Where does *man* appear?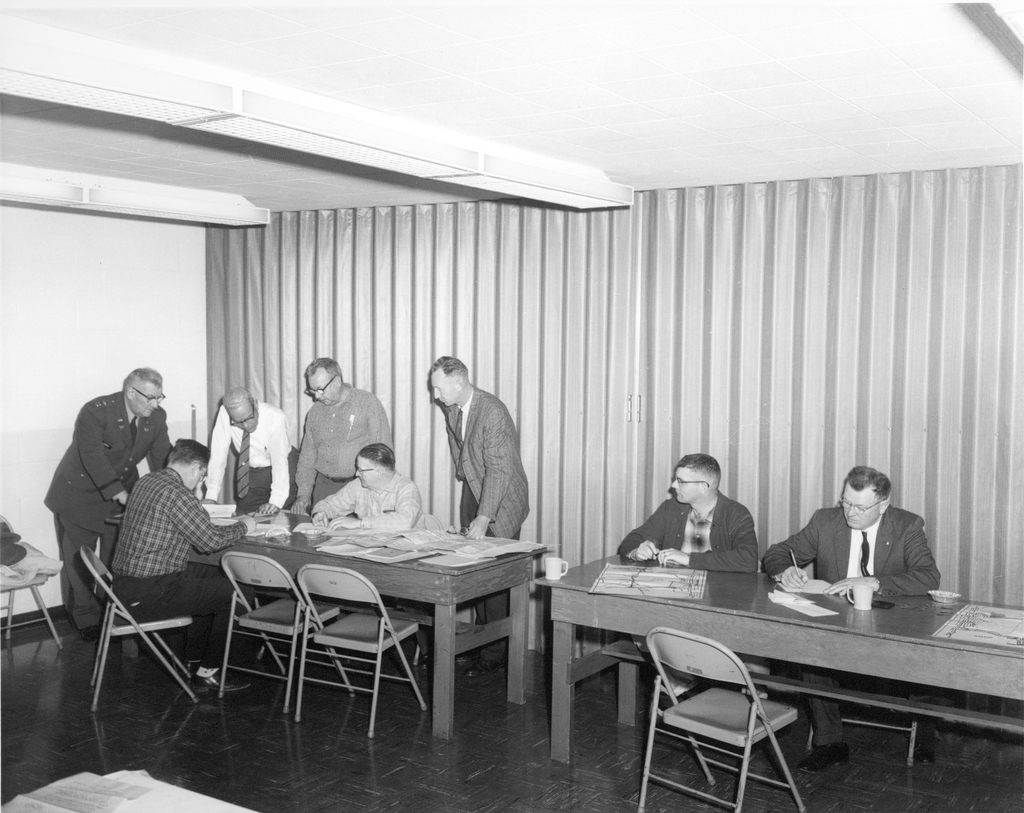
Appears at 625:451:760:574.
